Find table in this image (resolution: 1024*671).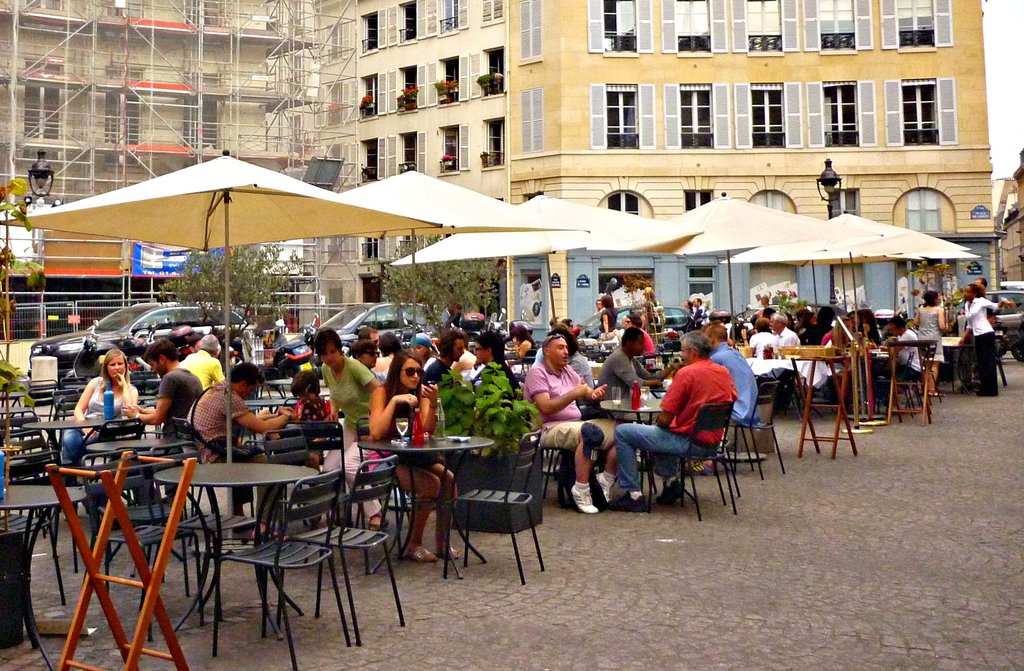
[638,343,684,382].
